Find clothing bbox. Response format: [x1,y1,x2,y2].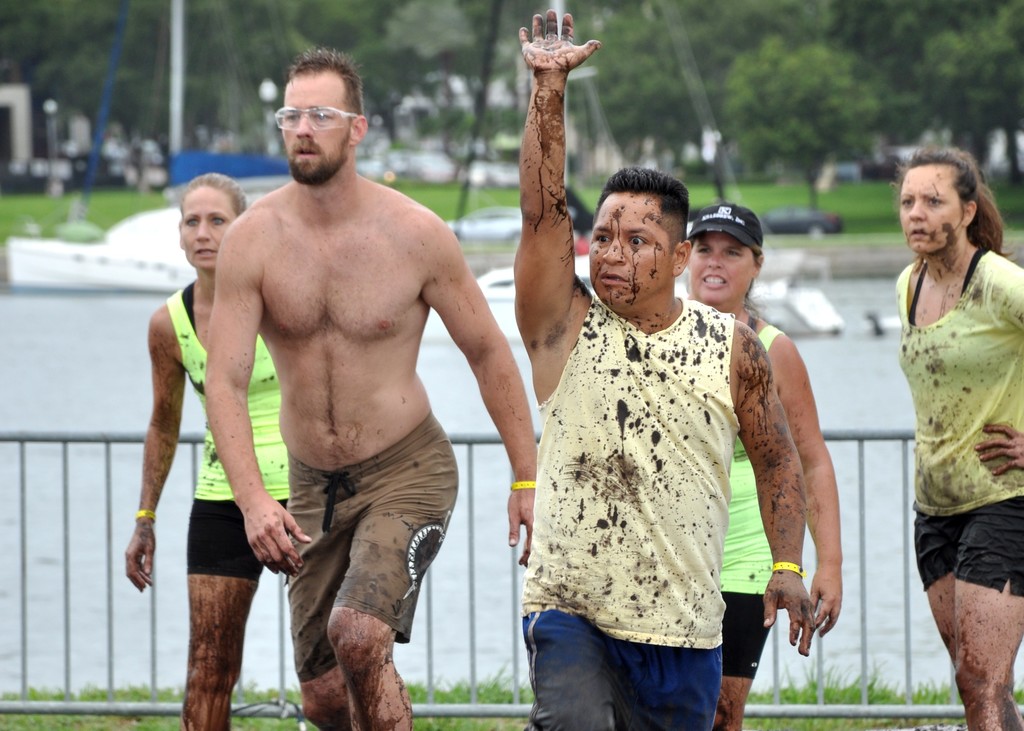
[893,237,1023,605].
